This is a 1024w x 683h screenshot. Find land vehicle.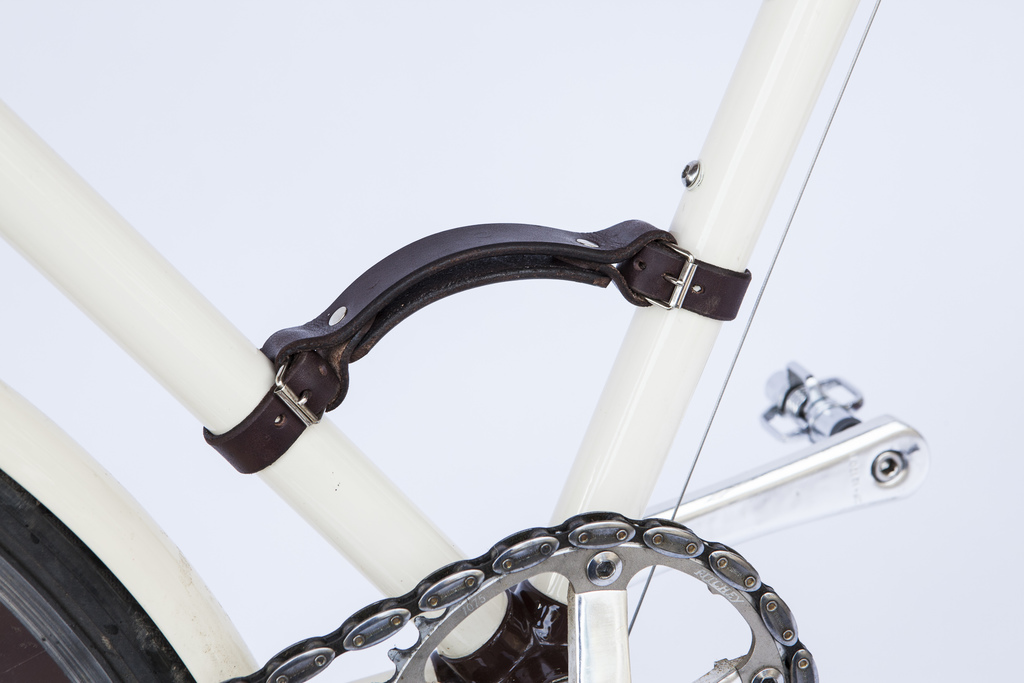
Bounding box: crop(0, 71, 960, 664).
